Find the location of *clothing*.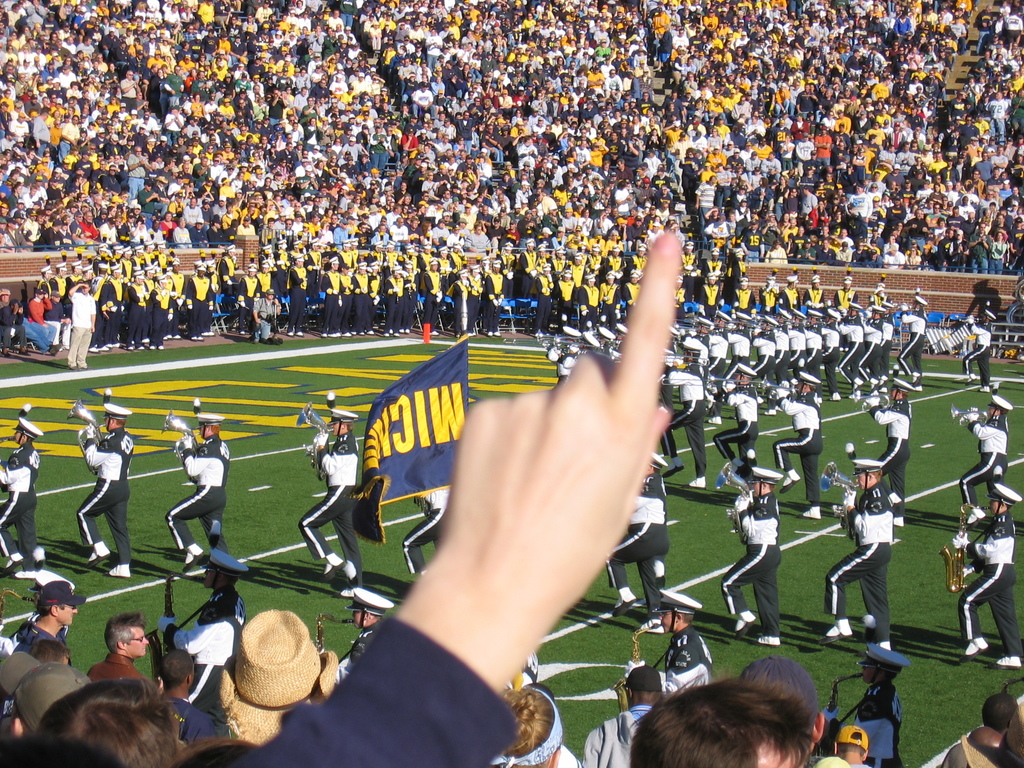
Location: (660, 366, 705, 474).
